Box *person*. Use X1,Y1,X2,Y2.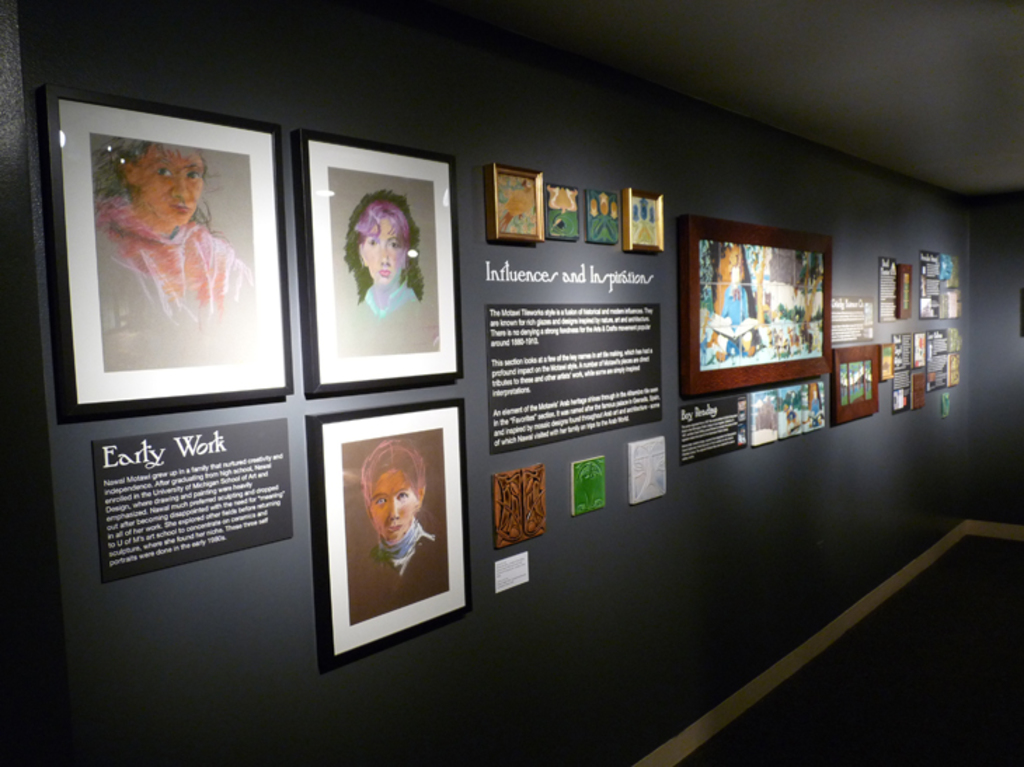
331,191,419,315.
